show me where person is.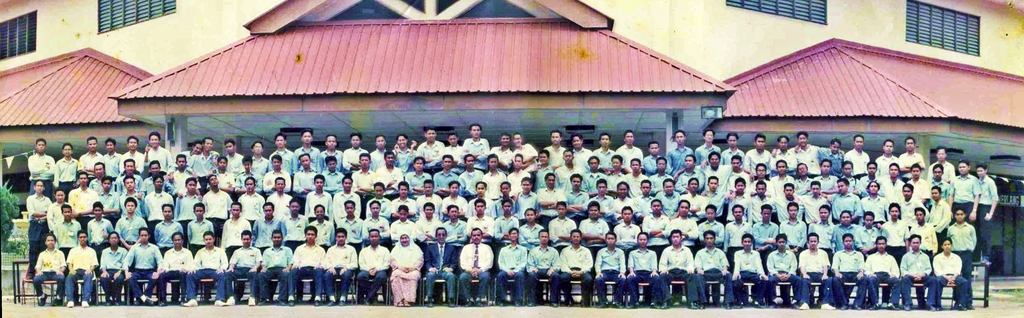
person is at crop(388, 232, 419, 305).
